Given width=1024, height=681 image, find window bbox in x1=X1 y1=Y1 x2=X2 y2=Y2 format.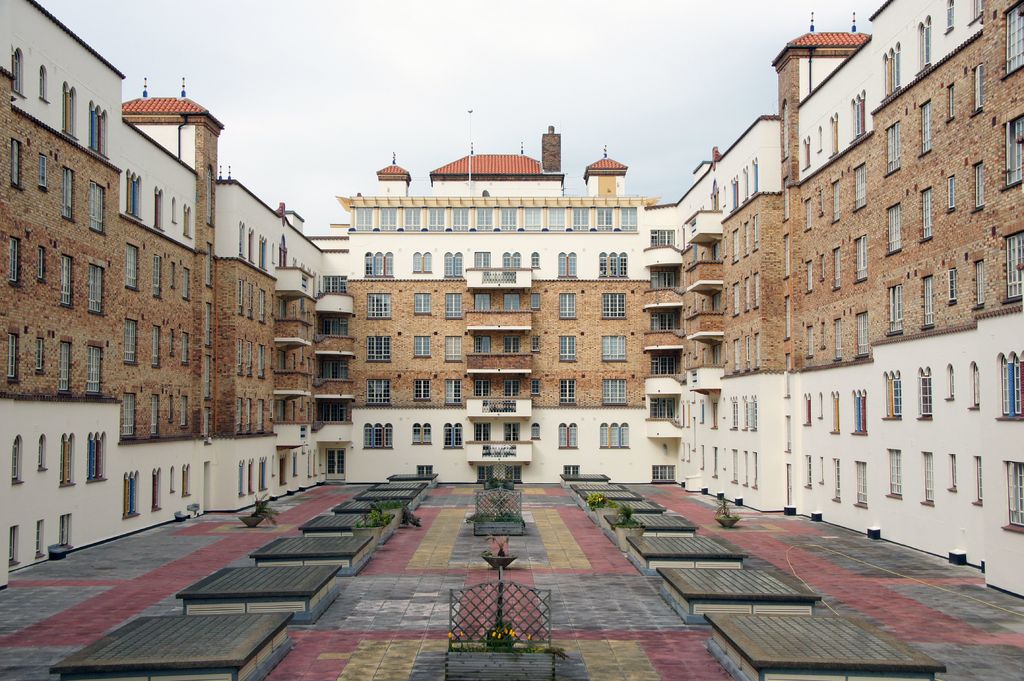
x1=365 y1=419 x2=394 y2=450.
